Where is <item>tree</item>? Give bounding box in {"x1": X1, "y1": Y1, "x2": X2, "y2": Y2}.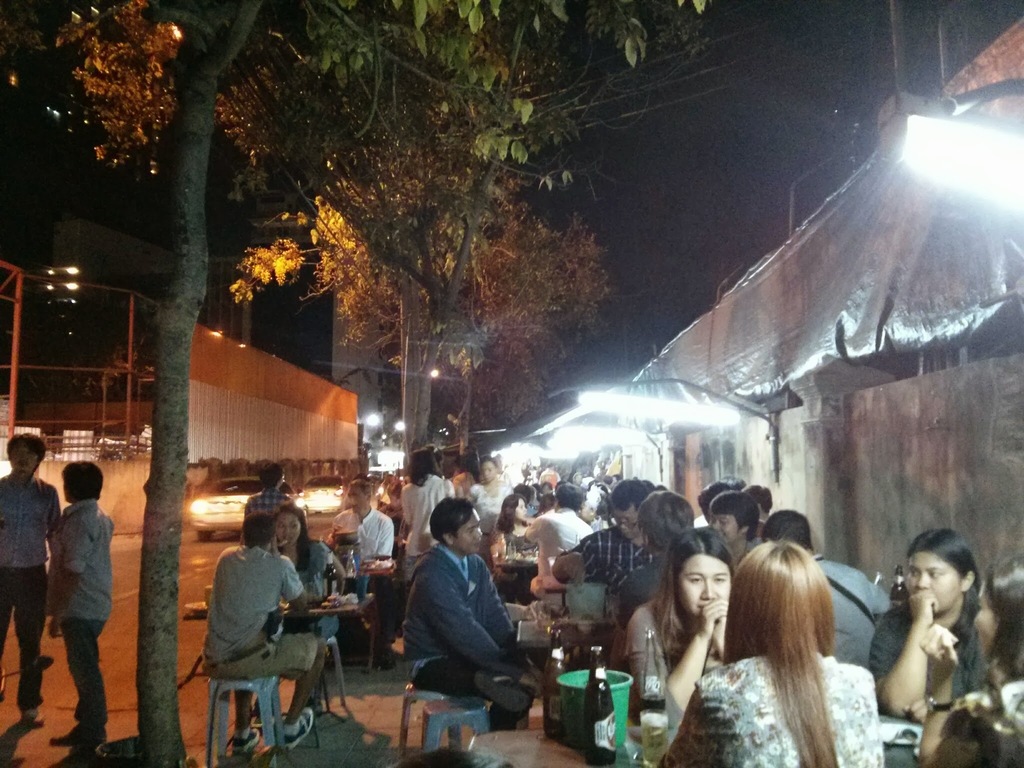
{"x1": 212, "y1": 0, "x2": 707, "y2": 467}.
